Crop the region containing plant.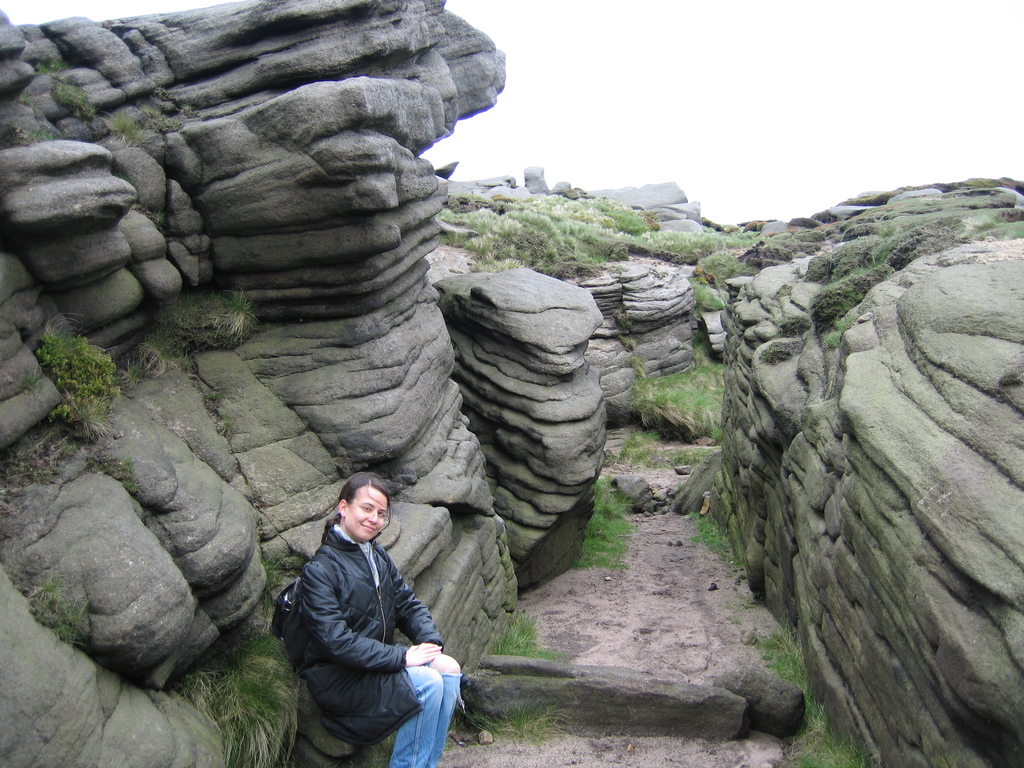
Crop region: <region>831, 310, 857, 333</region>.
